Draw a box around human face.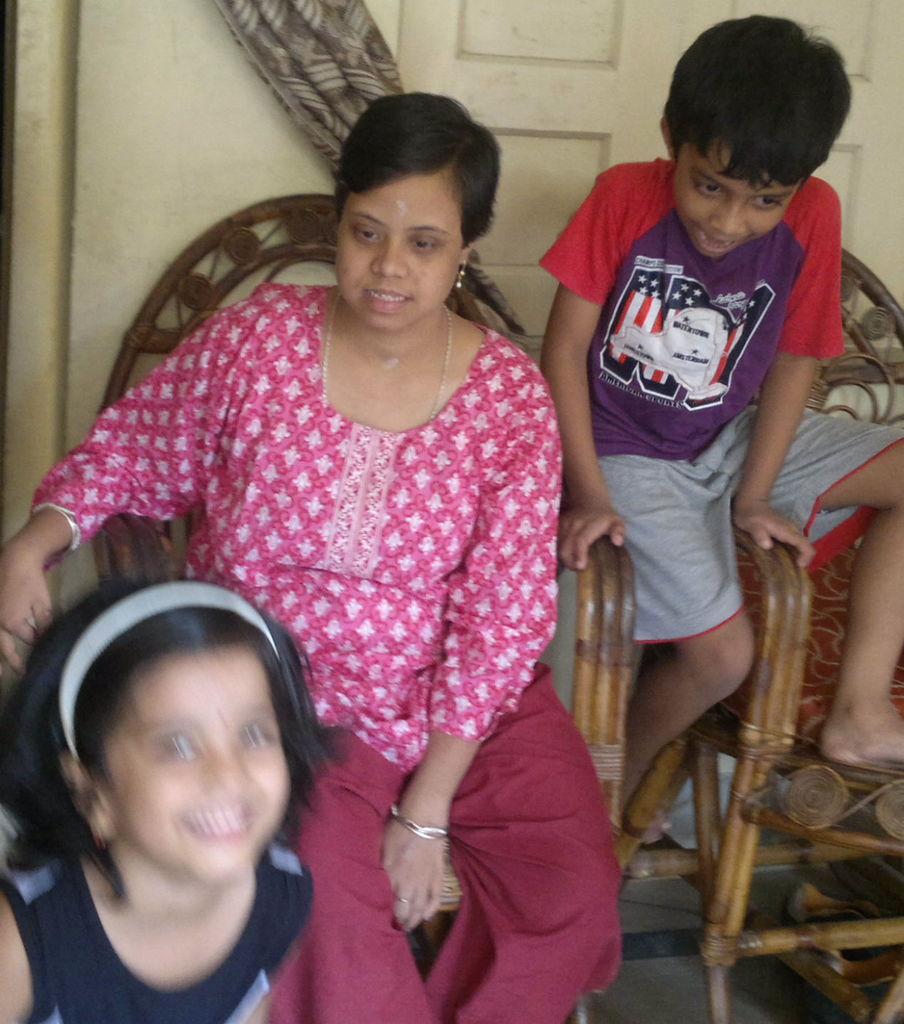
select_region(684, 149, 791, 257).
